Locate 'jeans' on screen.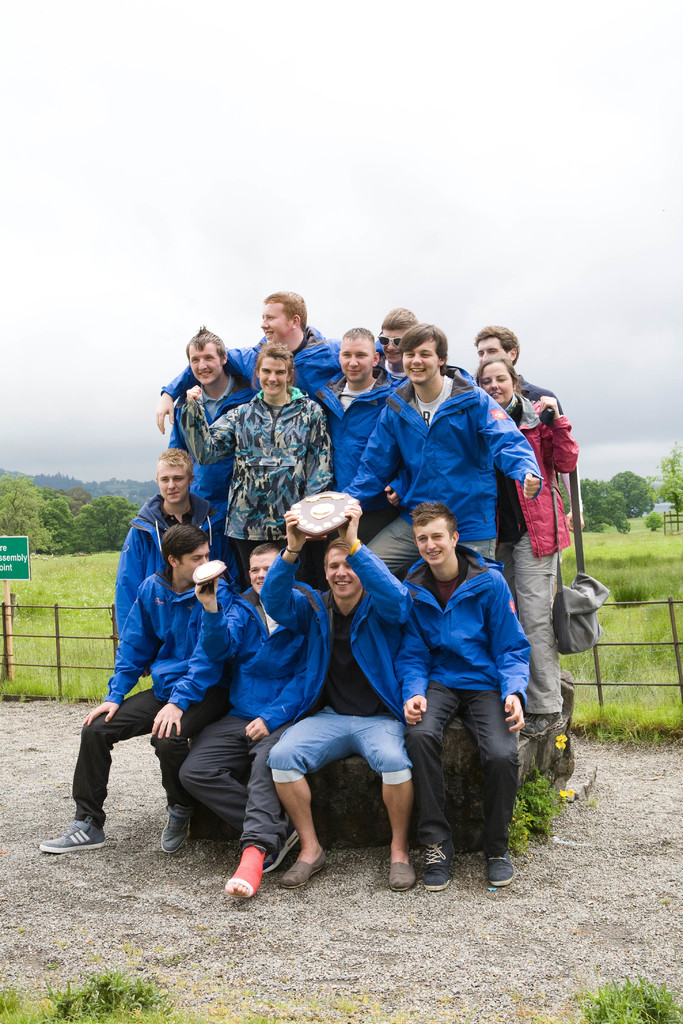
On screen at (365, 510, 502, 572).
